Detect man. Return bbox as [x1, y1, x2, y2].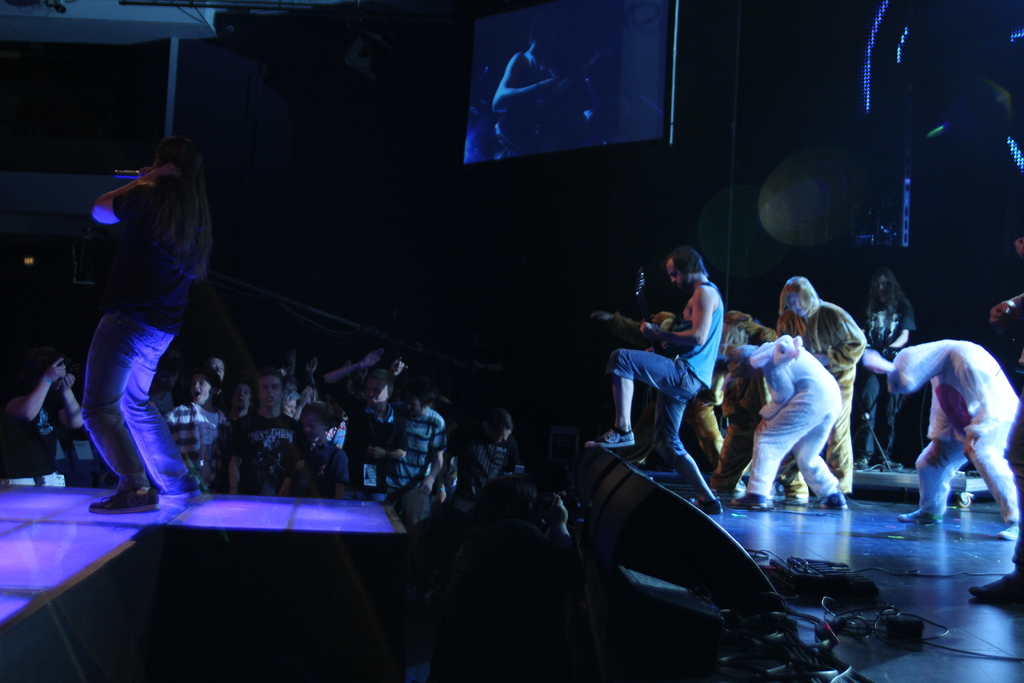
[610, 271, 753, 498].
